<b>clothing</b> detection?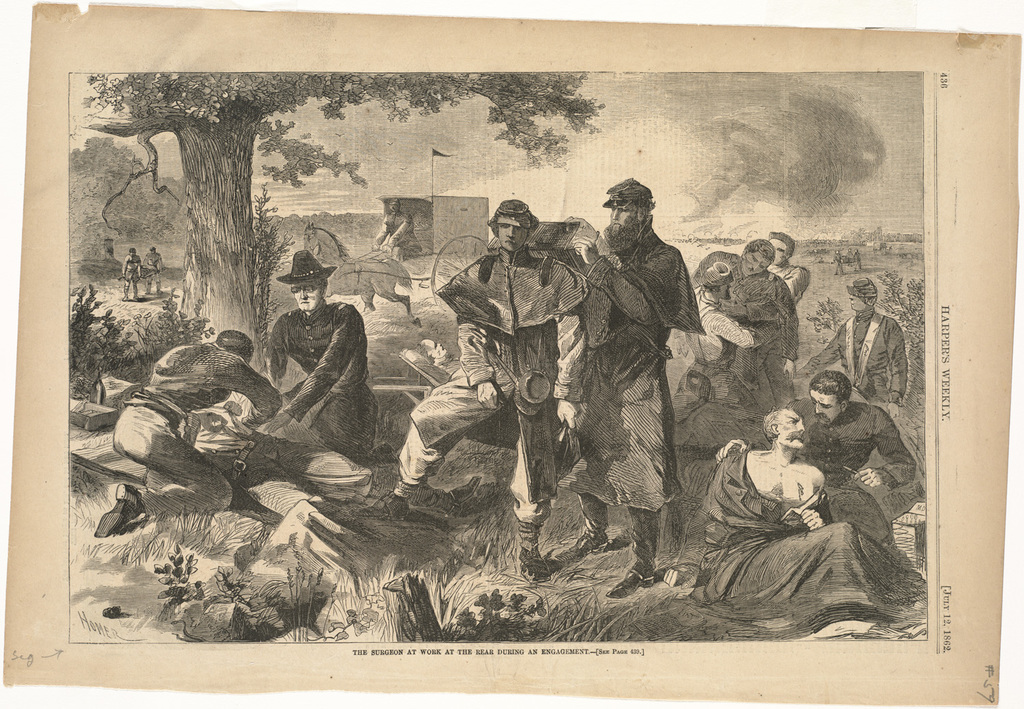
detection(671, 249, 800, 419)
